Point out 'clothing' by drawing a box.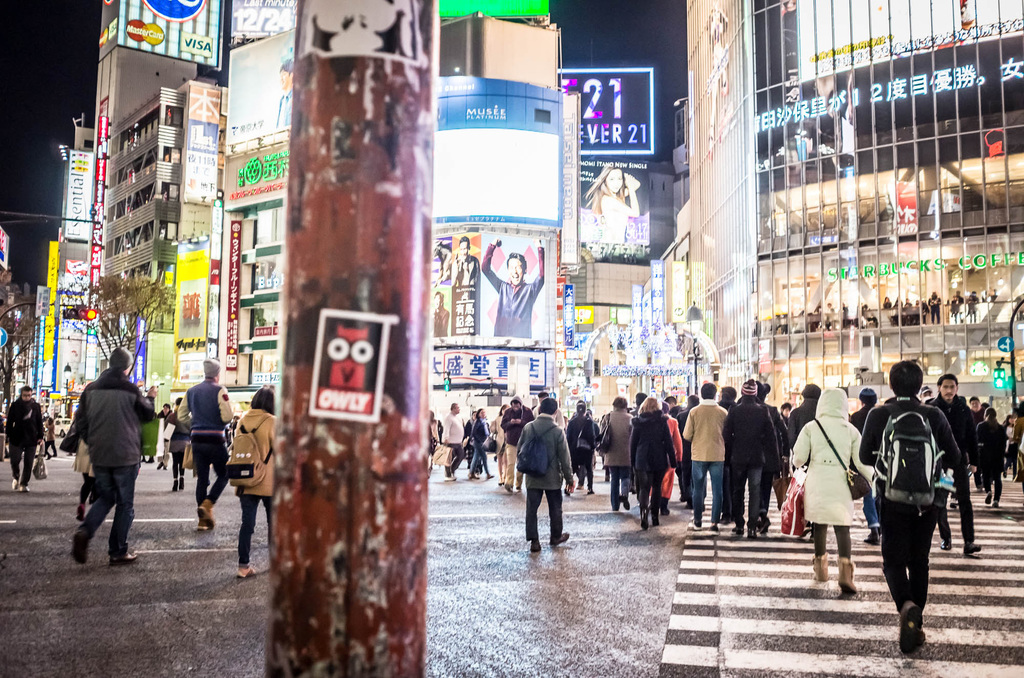
Rect(1003, 423, 1011, 466).
